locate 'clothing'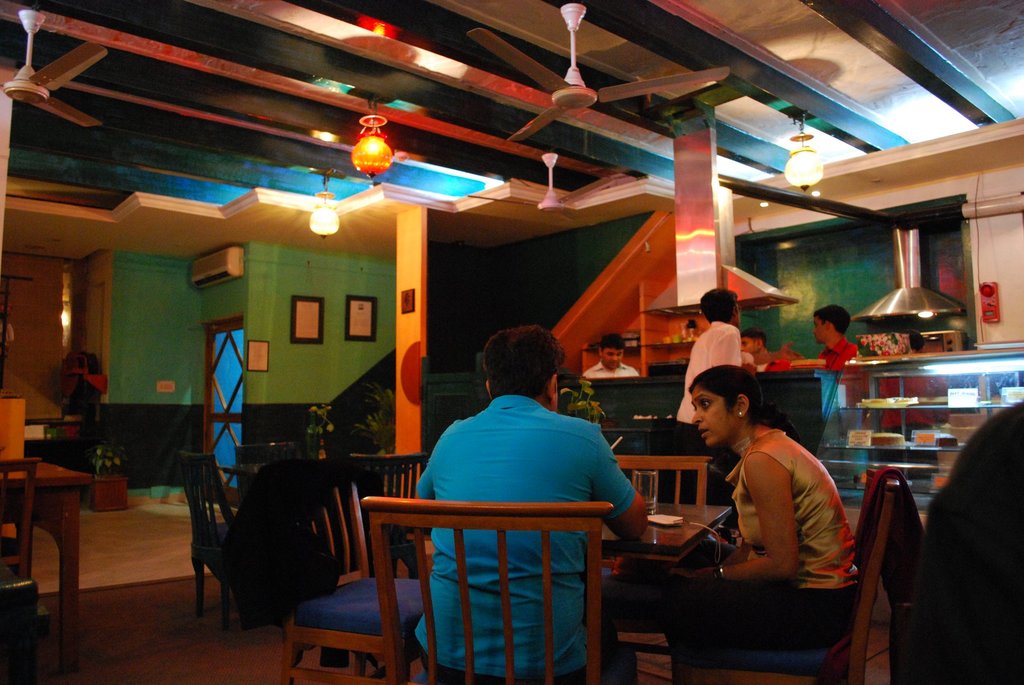
411,395,648,673
